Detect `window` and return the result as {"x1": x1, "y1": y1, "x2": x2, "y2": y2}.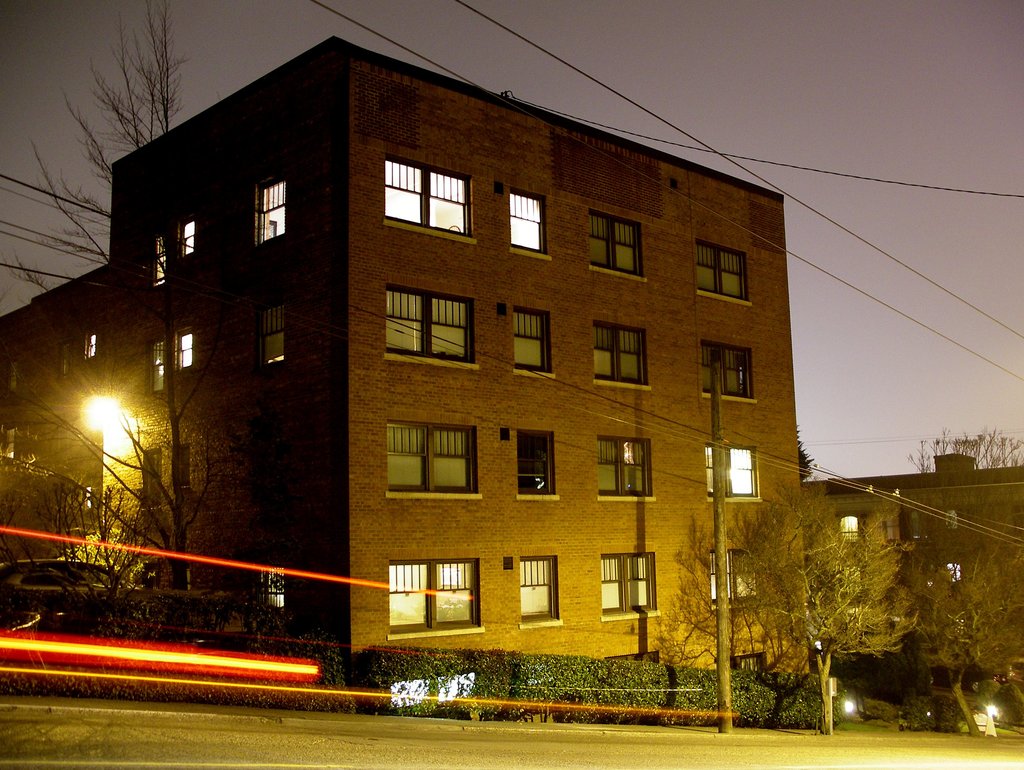
{"x1": 517, "y1": 428, "x2": 560, "y2": 501}.
